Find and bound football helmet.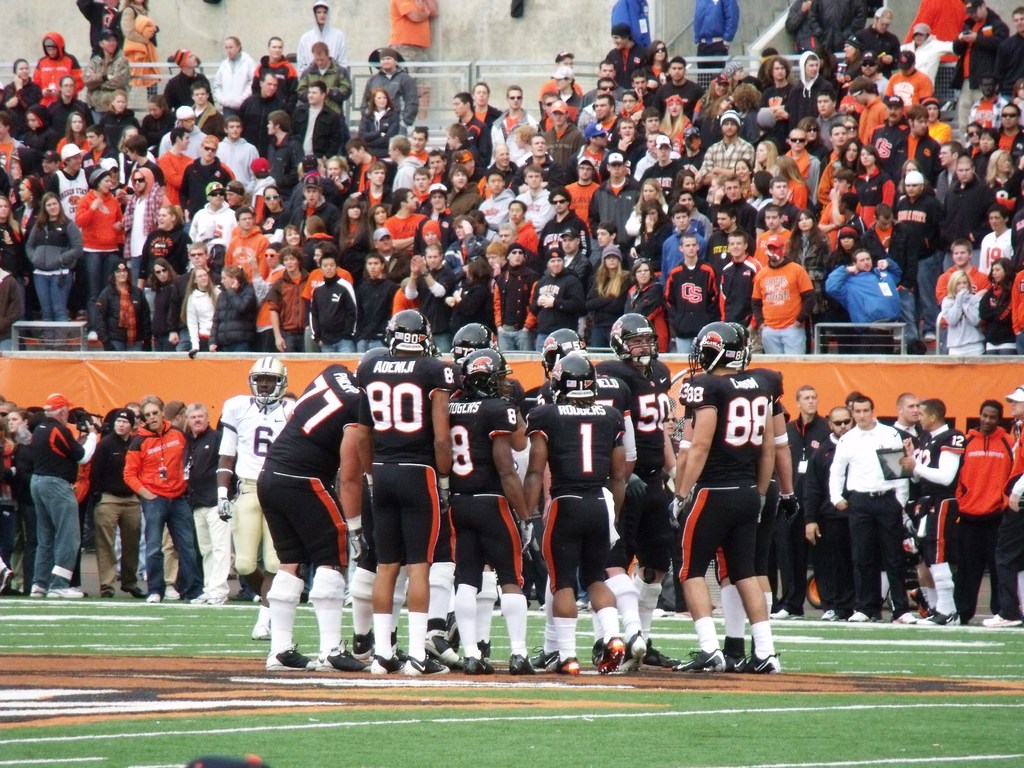
Bound: <box>461,348,514,388</box>.
